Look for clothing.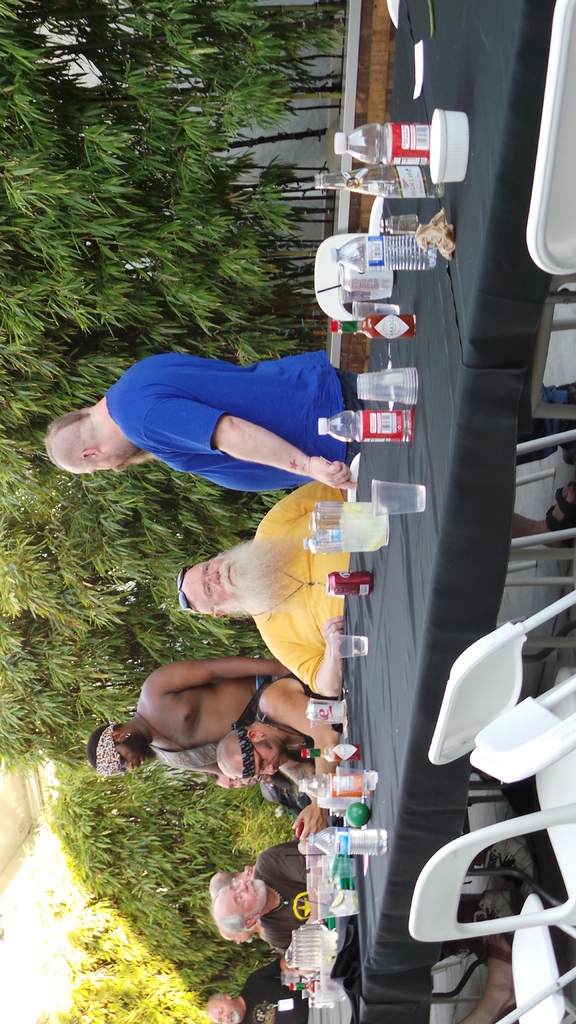
Found: Rect(254, 844, 319, 960).
